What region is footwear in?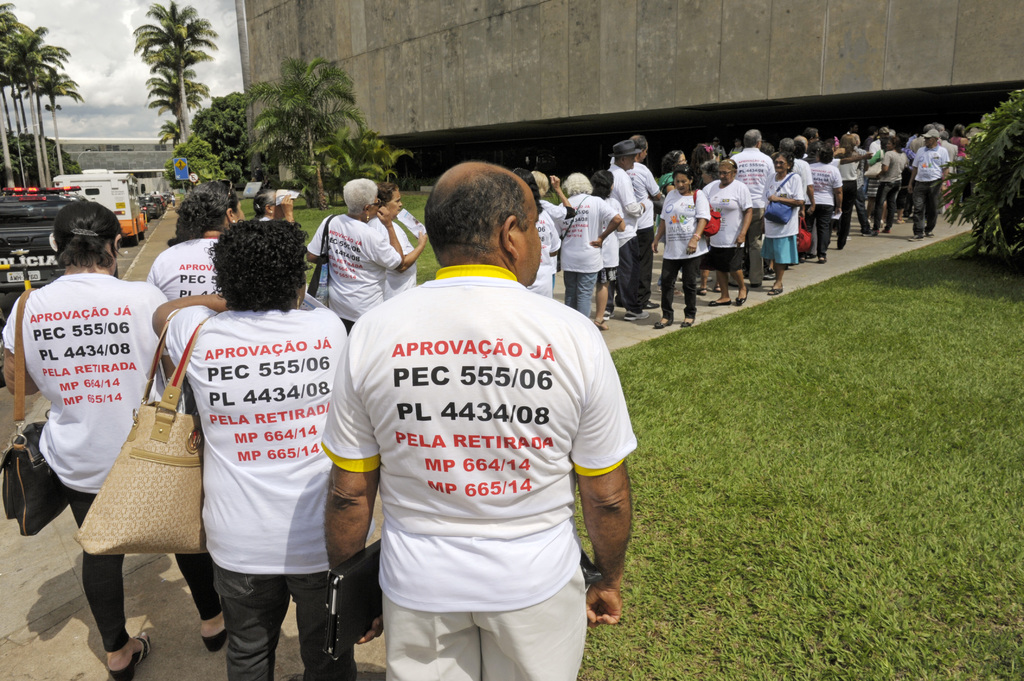
bbox(925, 228, 934, 237).
